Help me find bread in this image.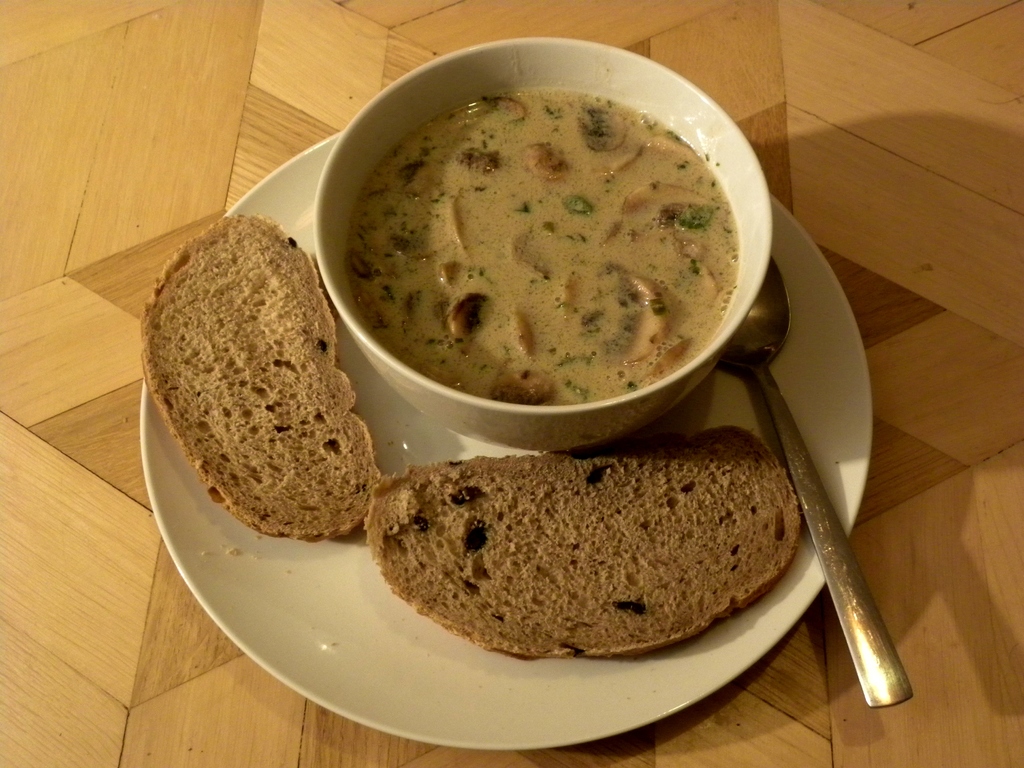
Found it: (137, 213, 381, 540).
